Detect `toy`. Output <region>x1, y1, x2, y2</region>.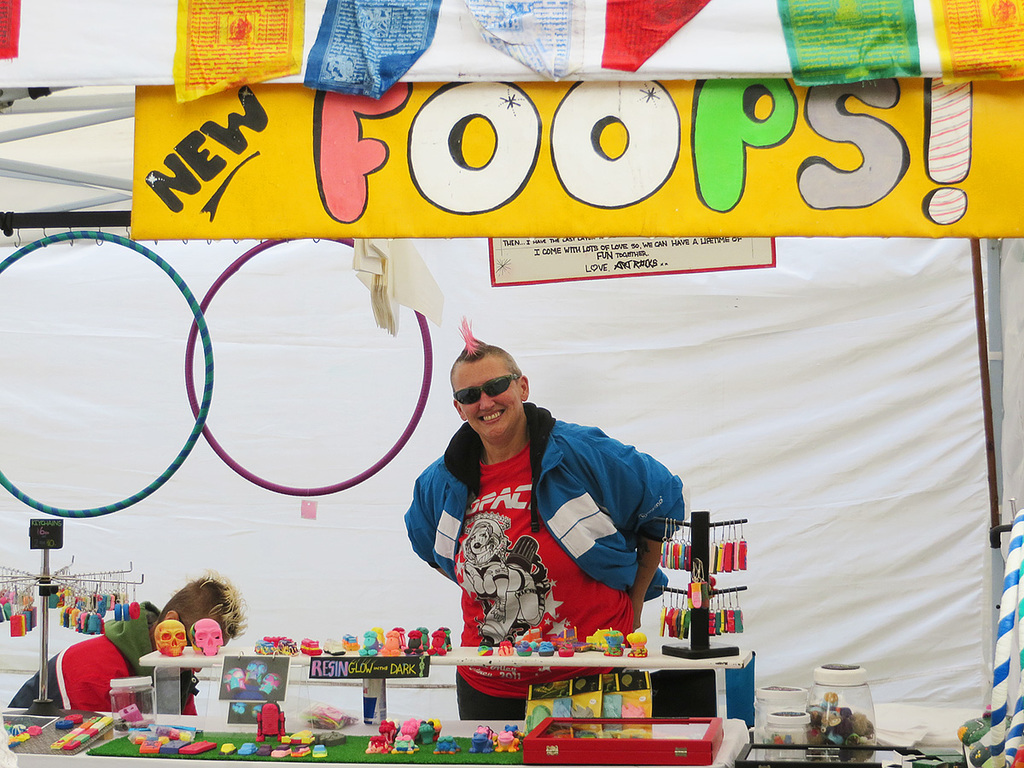
<region>415, 719, 438, 742</region>.
